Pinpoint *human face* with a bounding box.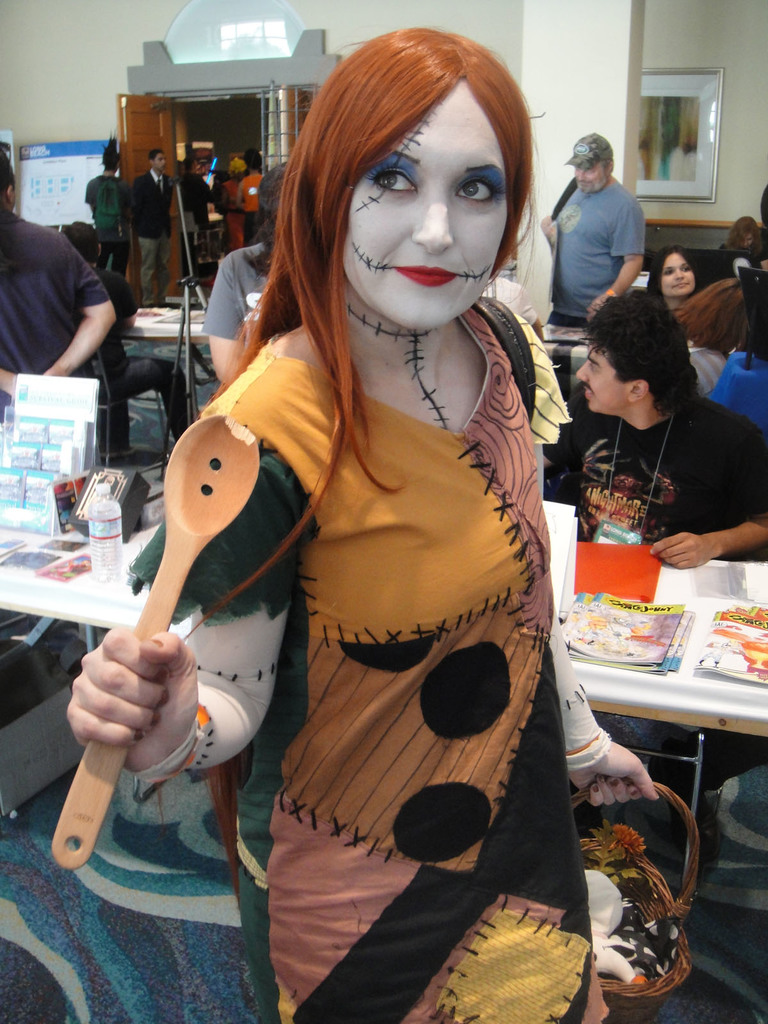
bbox(343, 97, 511, 330).
